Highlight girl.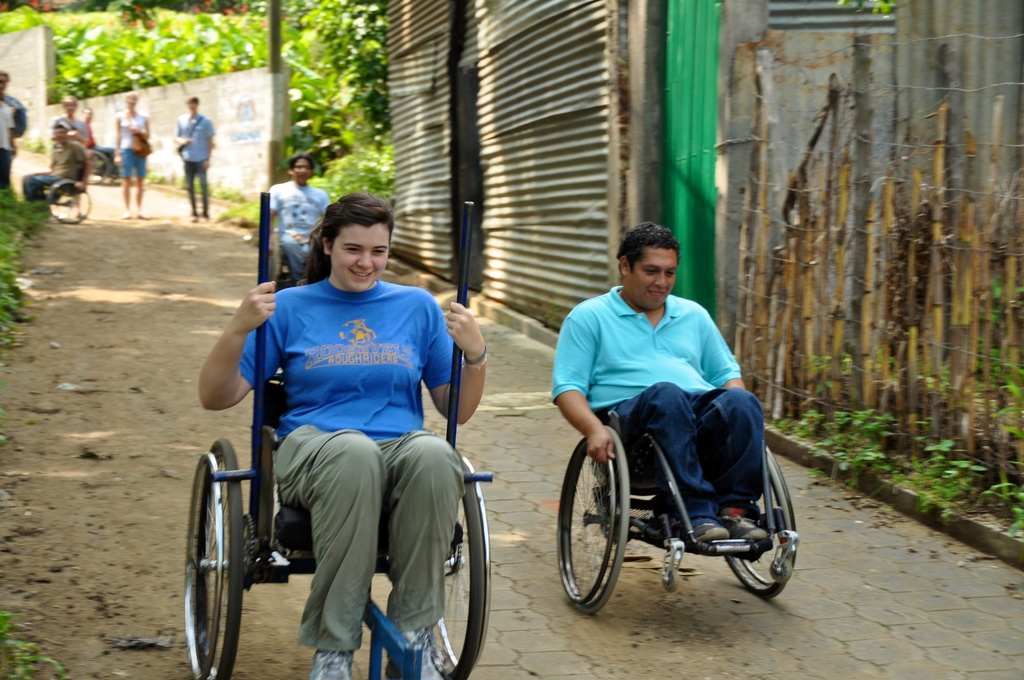
Highlighted region: (200,191,486,679).
